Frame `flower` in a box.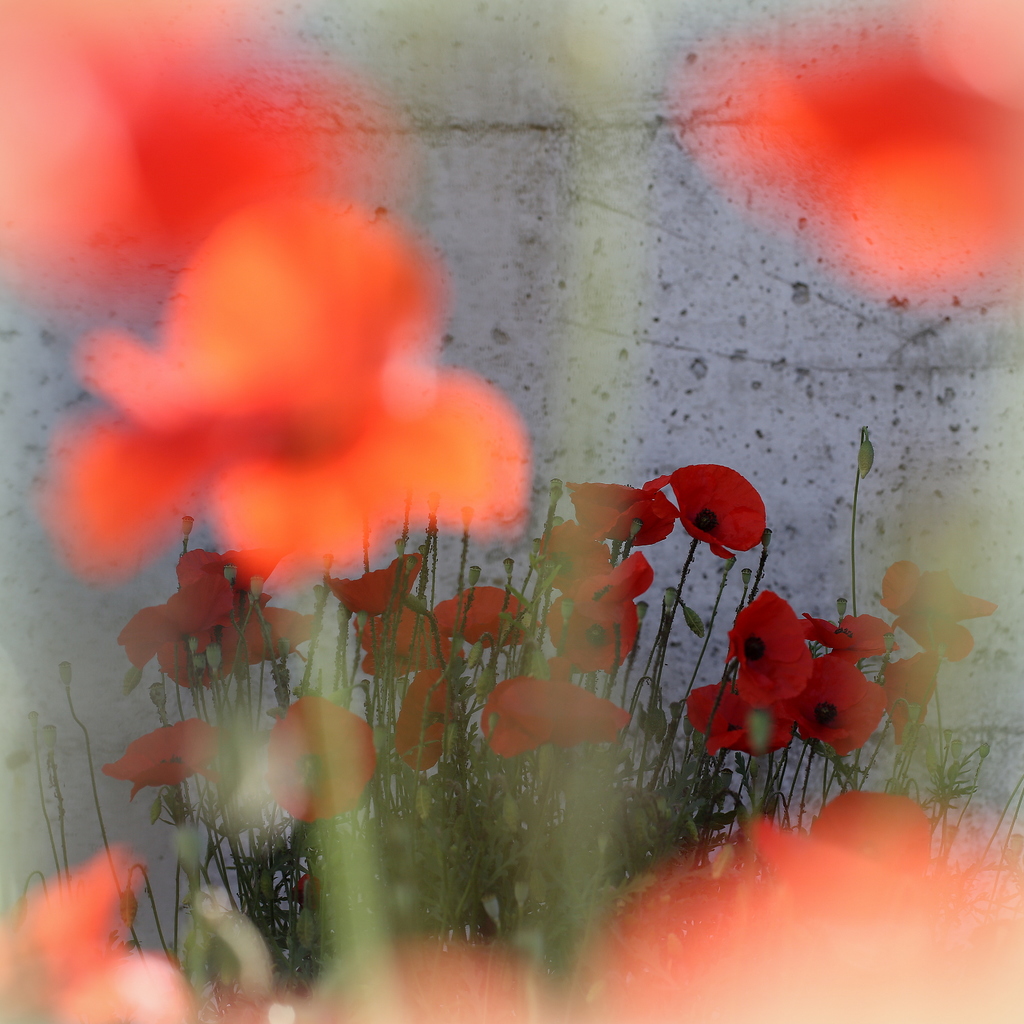
BBox(0, 4, 396, 261).
